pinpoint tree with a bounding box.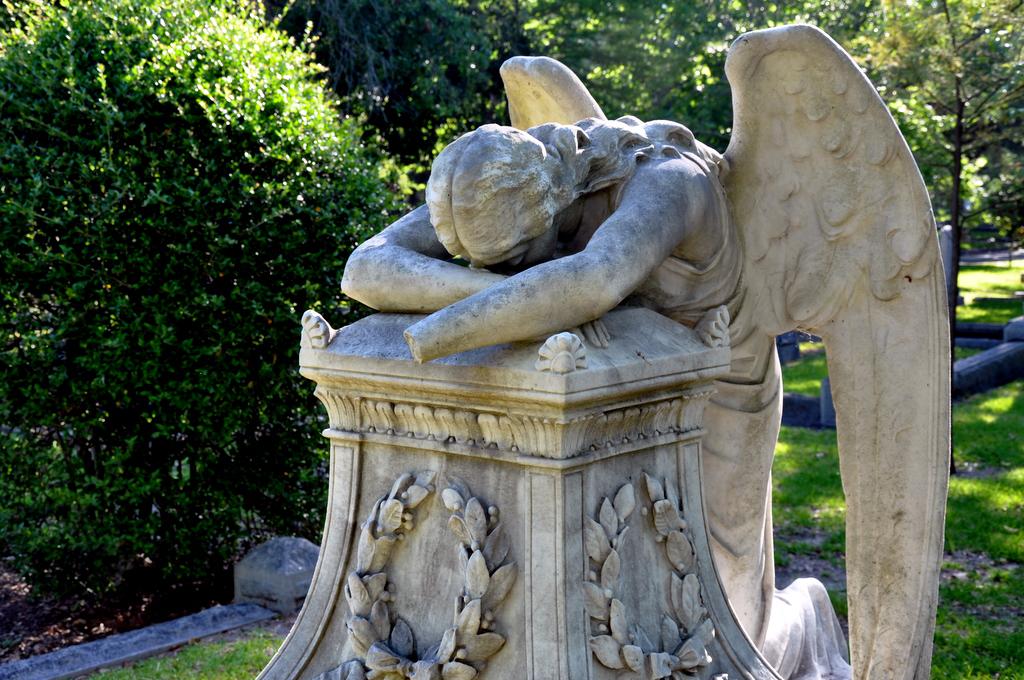
detection(18, 23, 386, 590).
